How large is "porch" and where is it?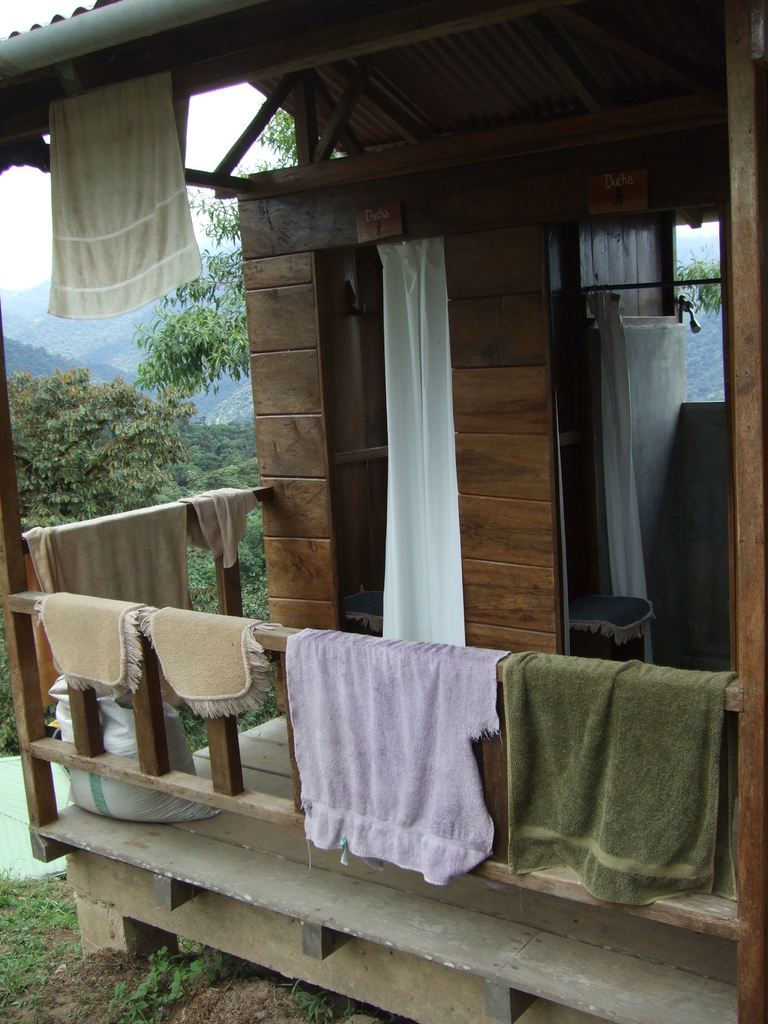
Bounding box: bbox=[0, 367, 767, 1023].
